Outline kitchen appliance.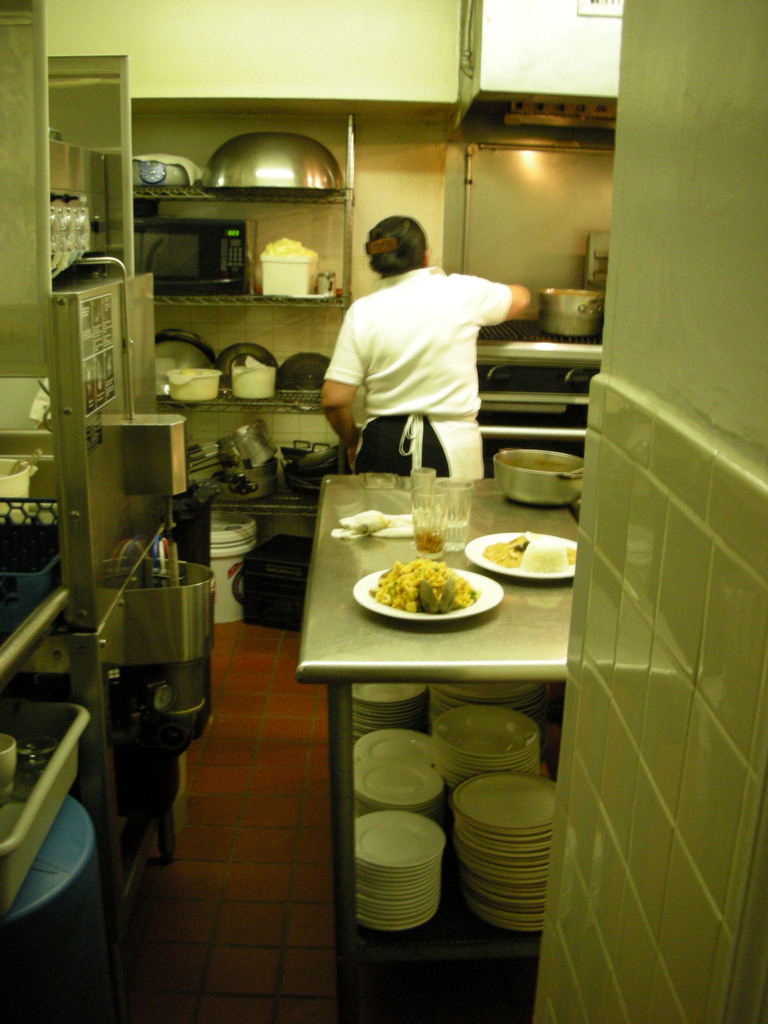
Outline: x1=462, y1=532, x2=579, y2=579.
